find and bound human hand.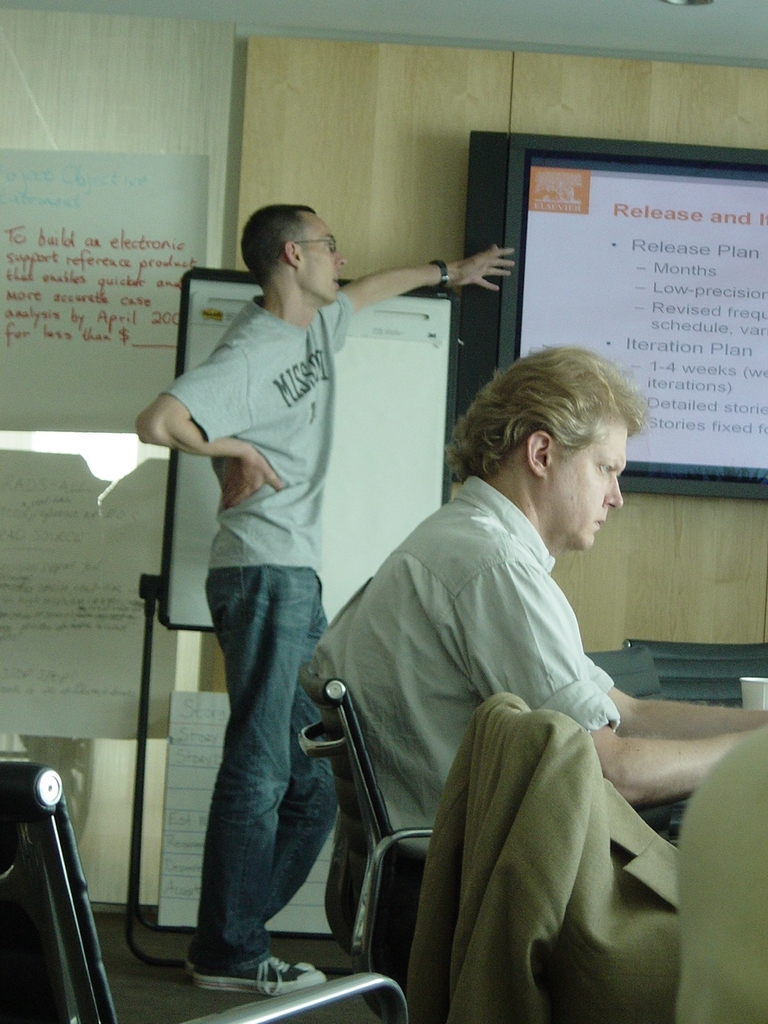
Bound: rect(218, 446, 286, 514).
